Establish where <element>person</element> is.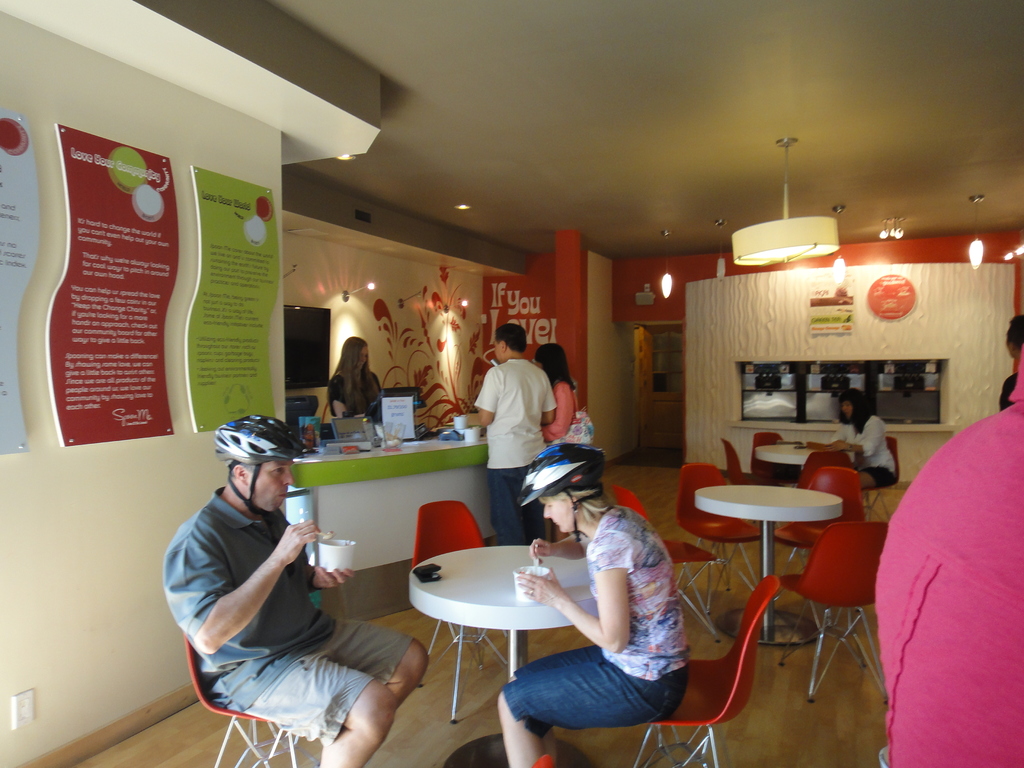
Established at (x1=830, y1=389, x2=893, y2=490).
